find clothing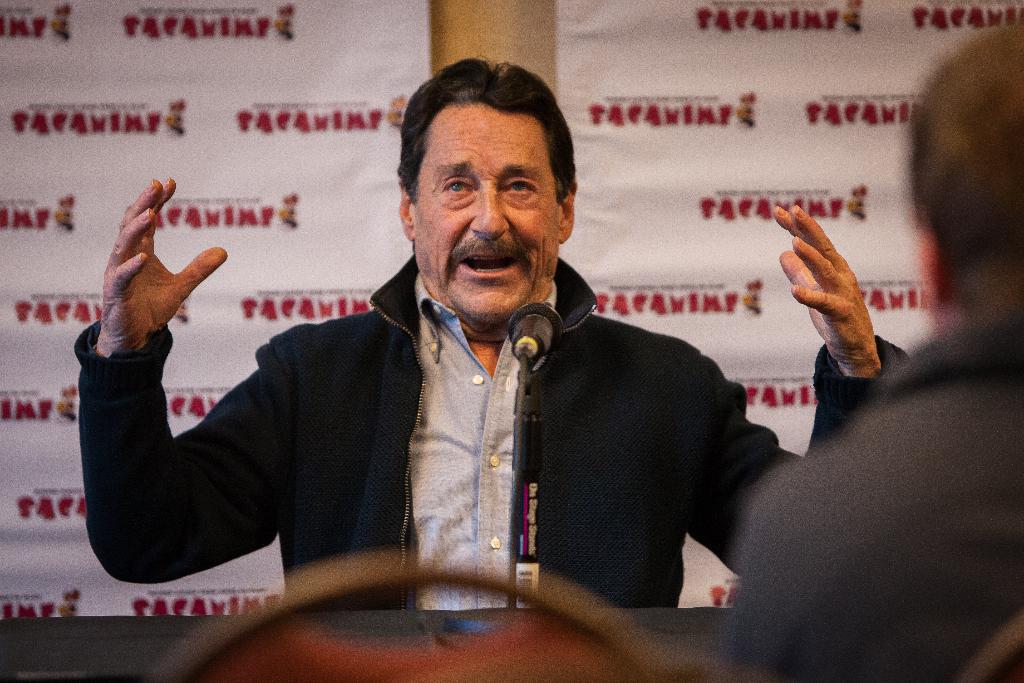
pyautogui.locateOnScreen(72, 252, 929, 612)
